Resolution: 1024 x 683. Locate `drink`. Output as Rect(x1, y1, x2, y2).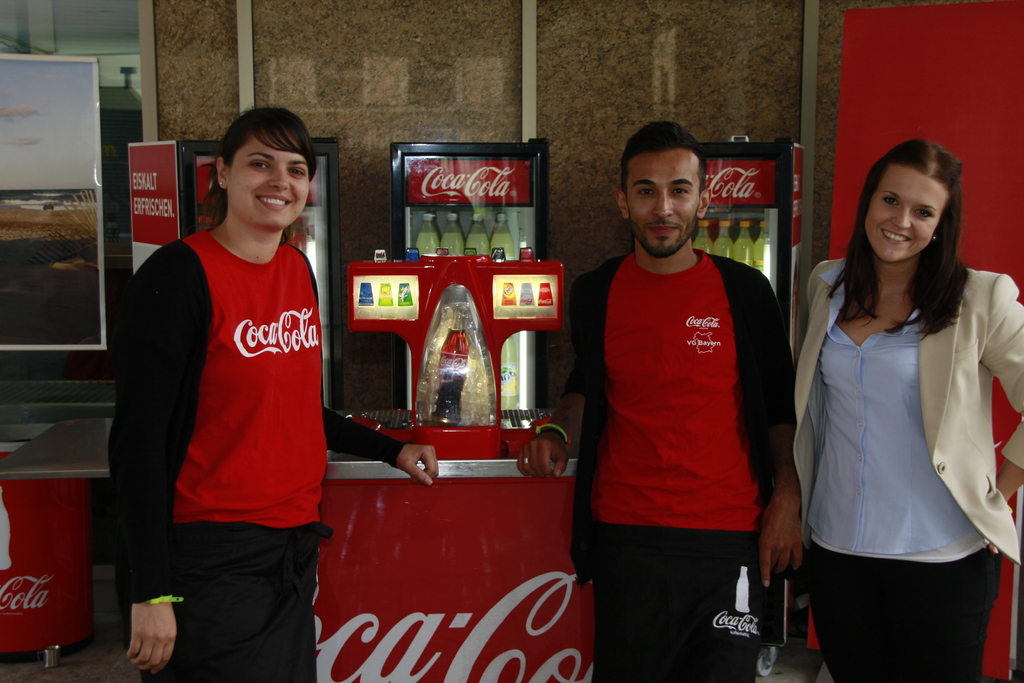
Rect(499, 331, 522, 420).
